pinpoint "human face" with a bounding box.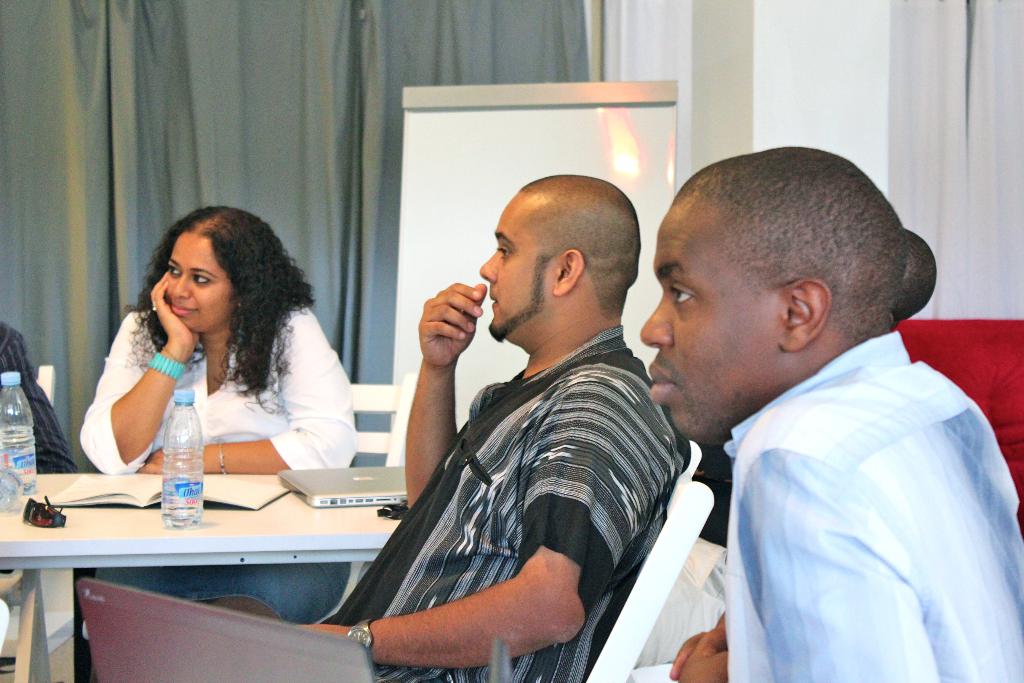
l=640, t=197, r=781, b=441.
